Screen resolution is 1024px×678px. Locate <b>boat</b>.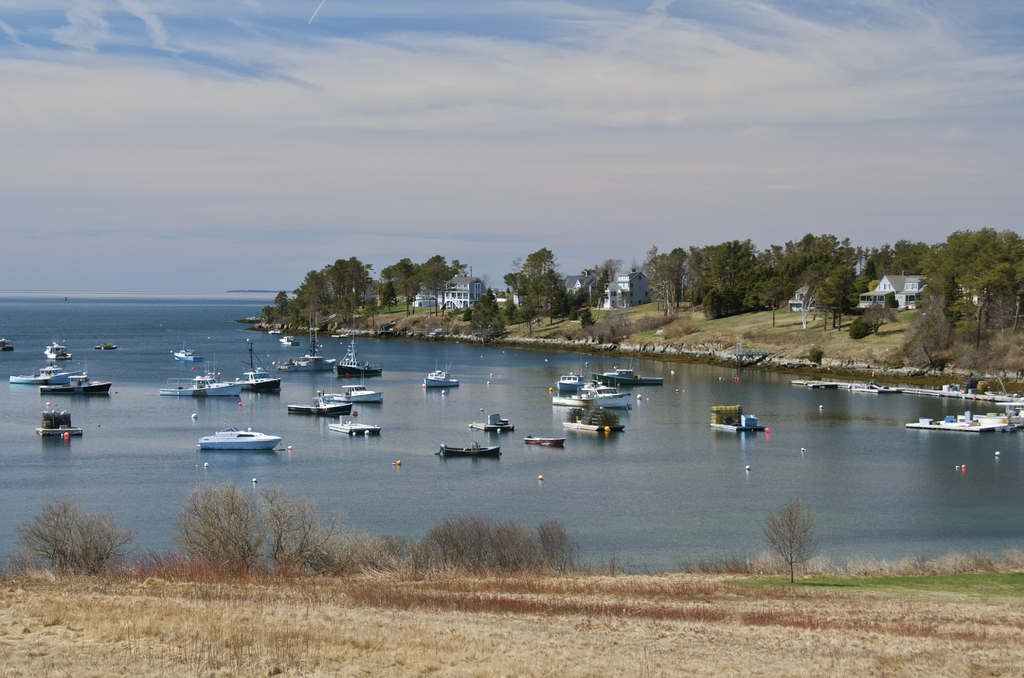
(280,326,338,376).
